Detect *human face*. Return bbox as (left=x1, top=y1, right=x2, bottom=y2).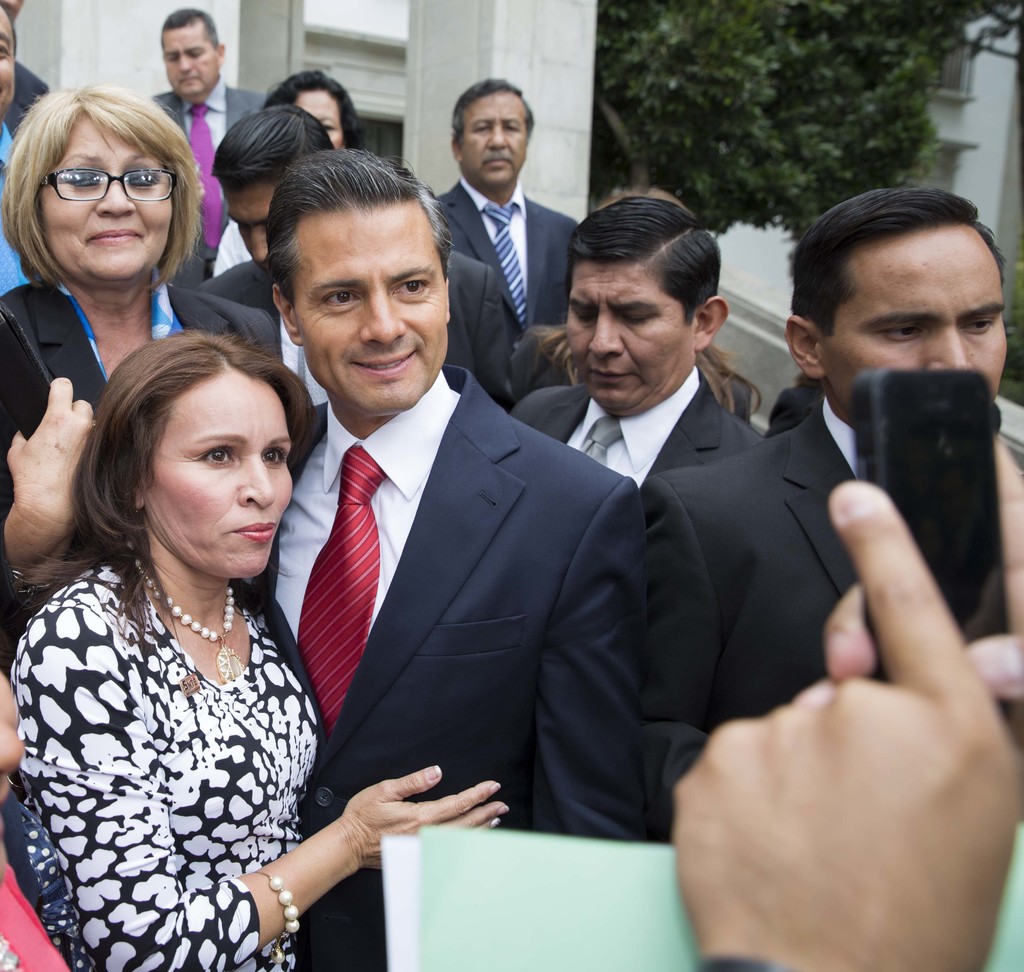
(left=298, top=210, right=451, bottom=411).
